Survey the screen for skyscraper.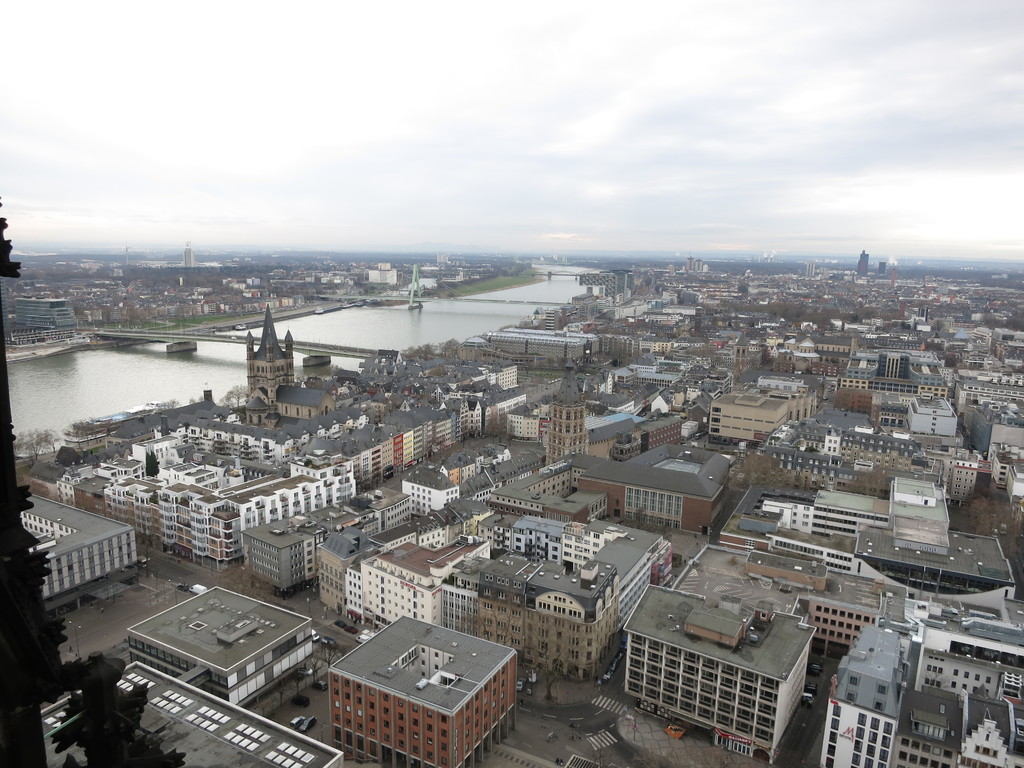
Survey found: [x1=246, y1=310, x2=294, y2=416].
